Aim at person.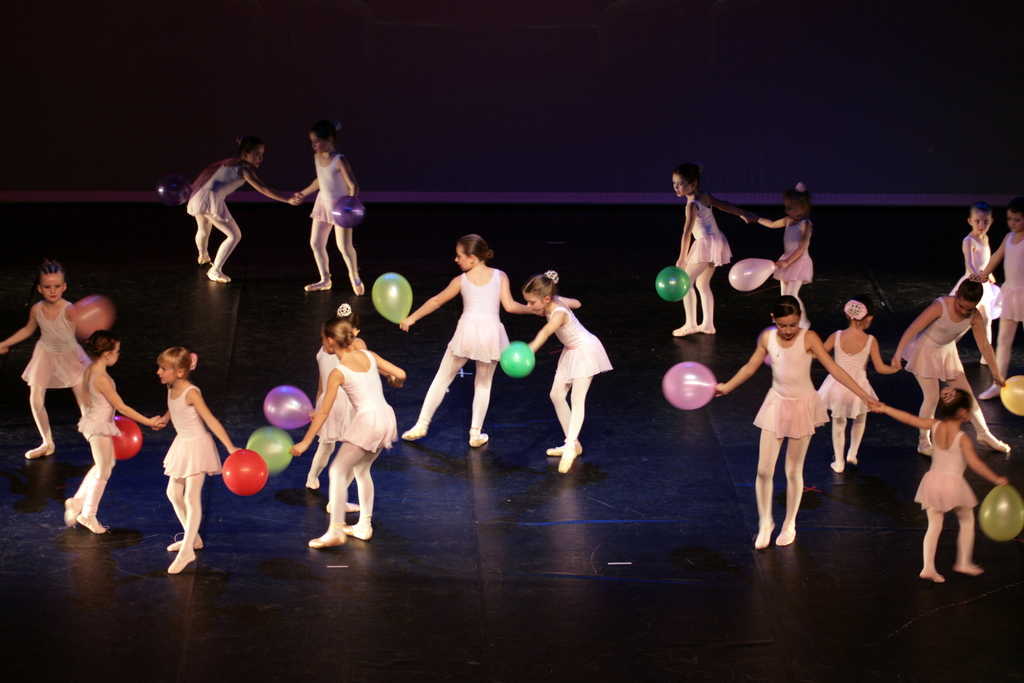
Aimed at (left=296, top=124, right=359, bottom=295).
